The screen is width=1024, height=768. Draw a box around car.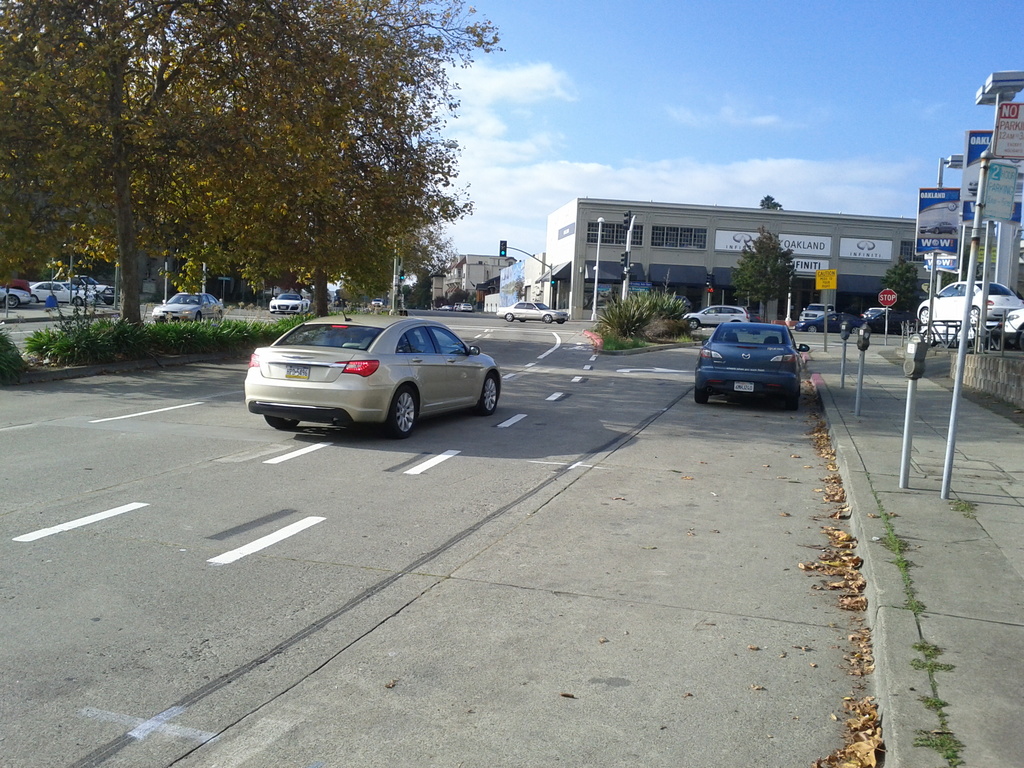
x1=247 y1=311 x2=516 y2=444.
